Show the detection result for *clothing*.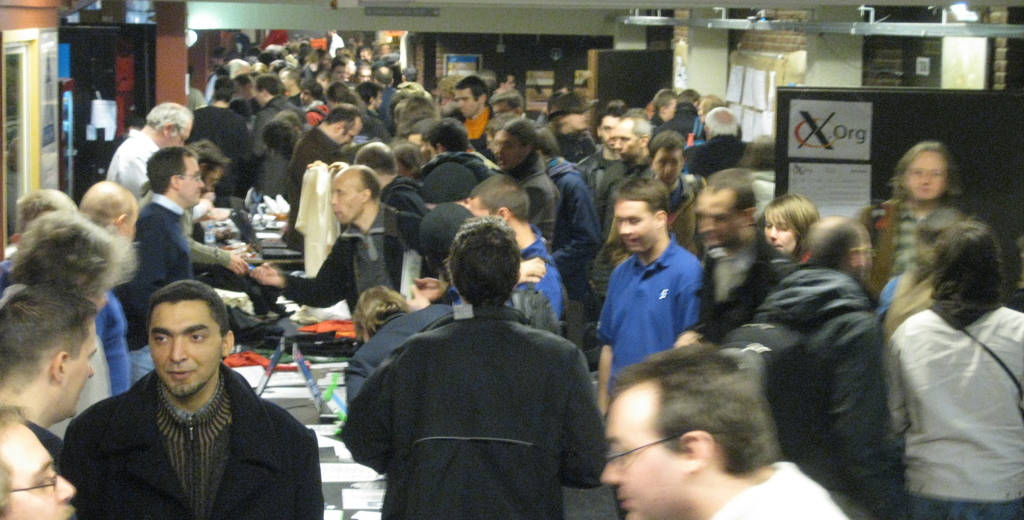
select_region(597, 221, 714, 379).
